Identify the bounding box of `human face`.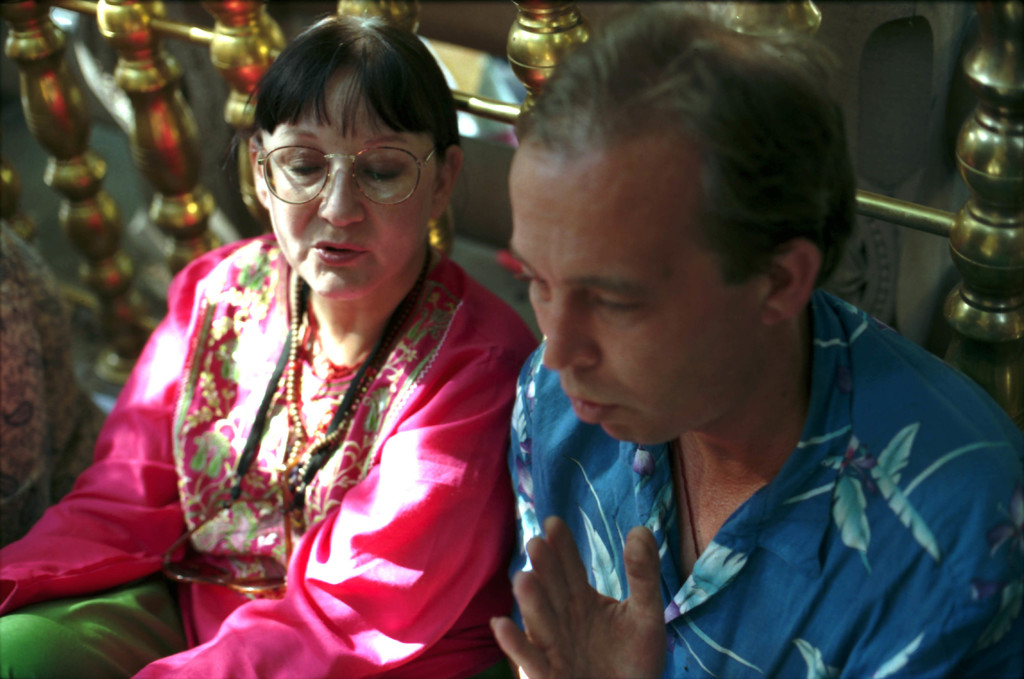
260, 72, 438, 299.
